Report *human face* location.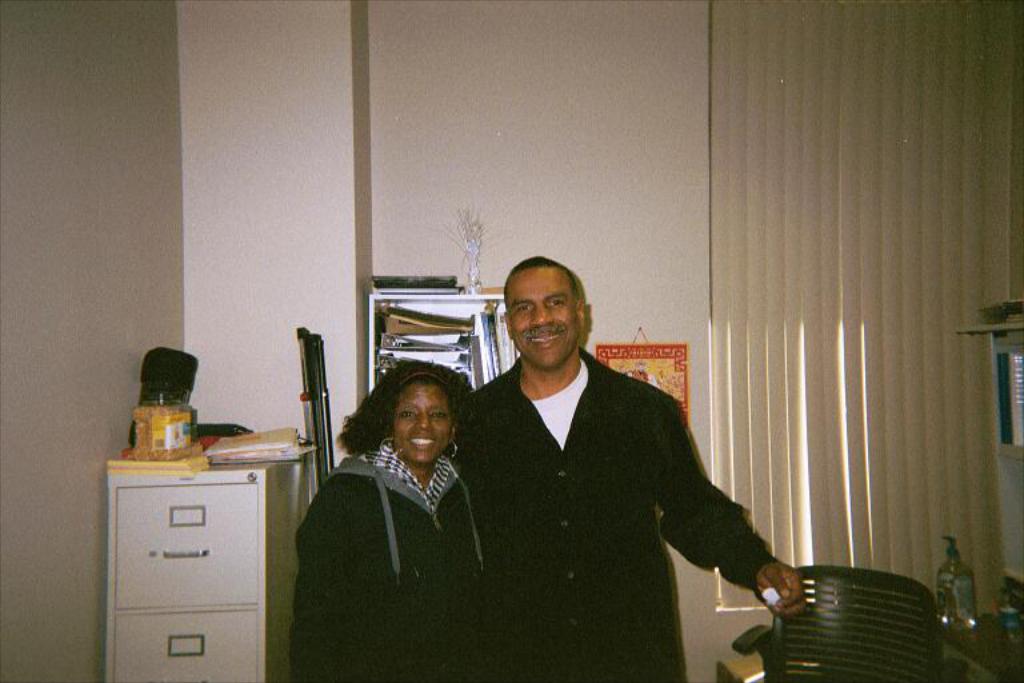
Report: (x1=393, y1=387, x2=455, y2=466).
